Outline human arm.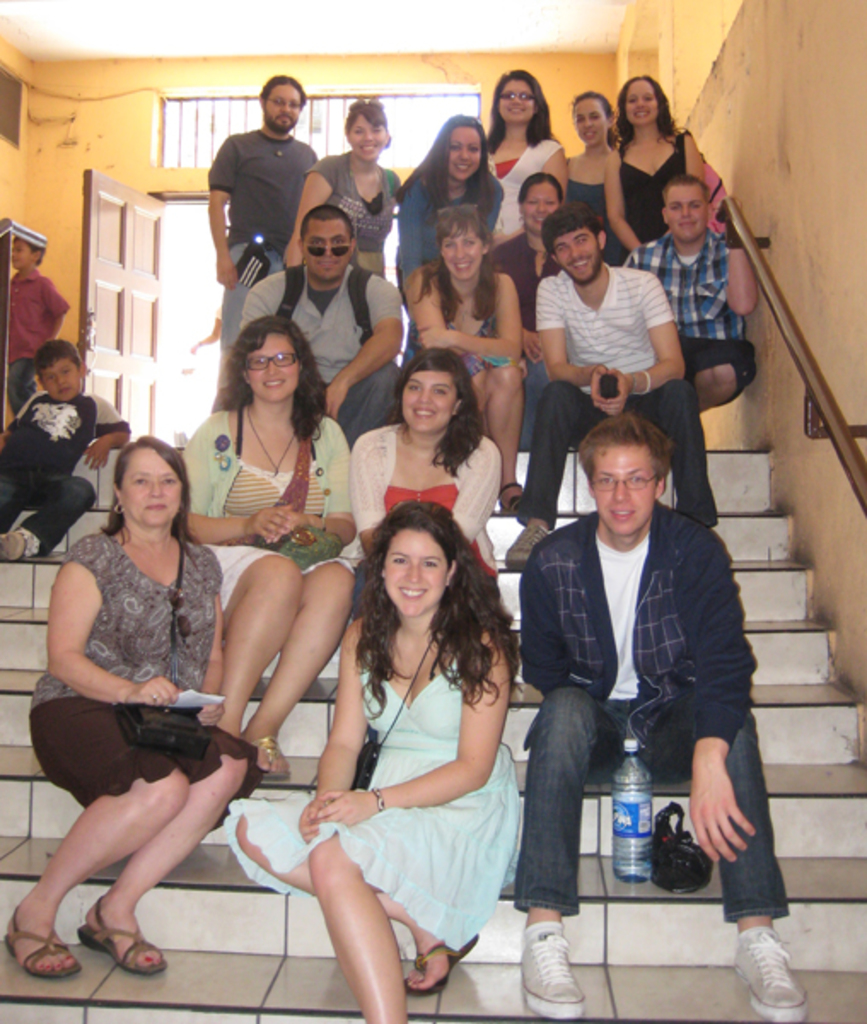
Outline: [331,635,509,828].
